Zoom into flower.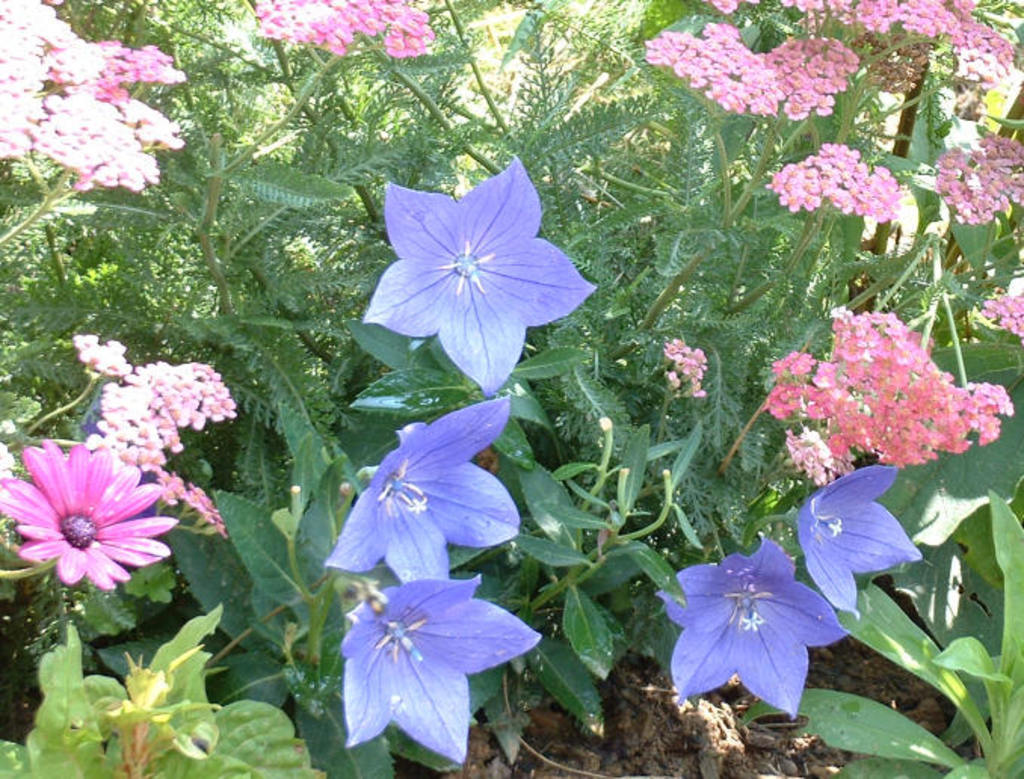
Zoom target: [left=316, top=388, right=536, bottom=589].
